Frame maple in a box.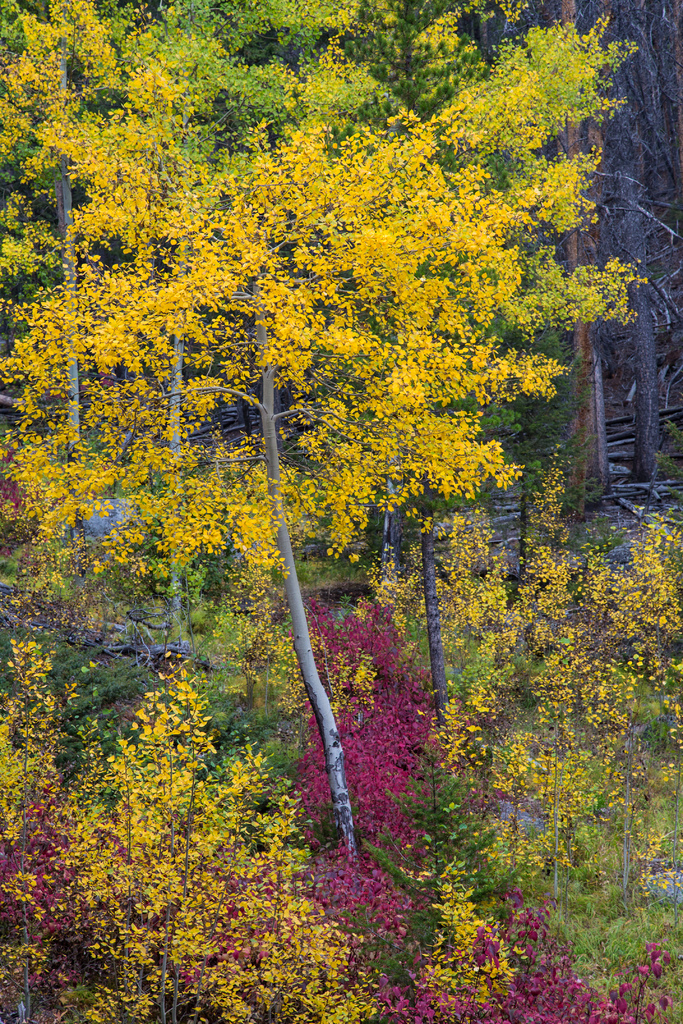
(391,500,682,964).
